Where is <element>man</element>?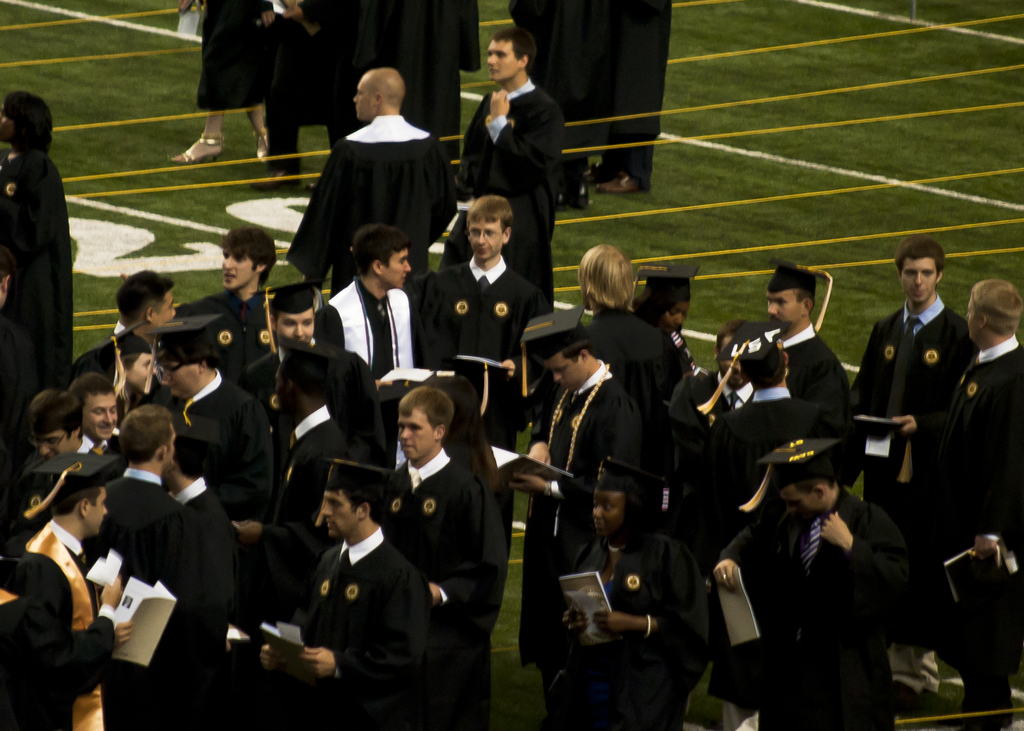
locate(435, 202, 548, 448).
